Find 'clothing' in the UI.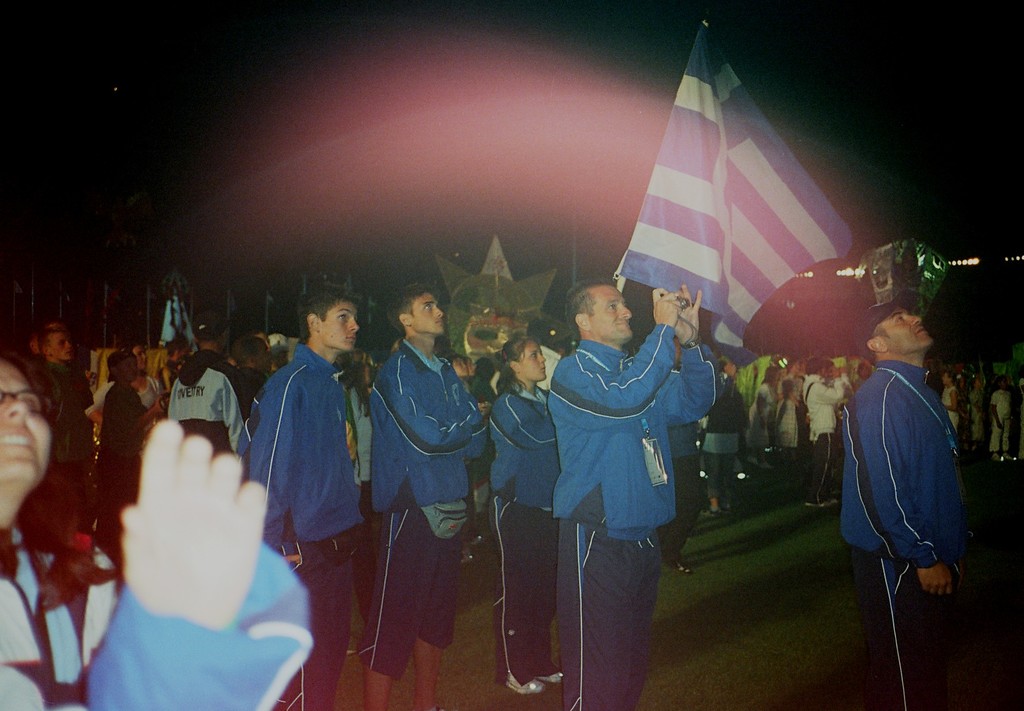
UI element at [943,376,957,433].
